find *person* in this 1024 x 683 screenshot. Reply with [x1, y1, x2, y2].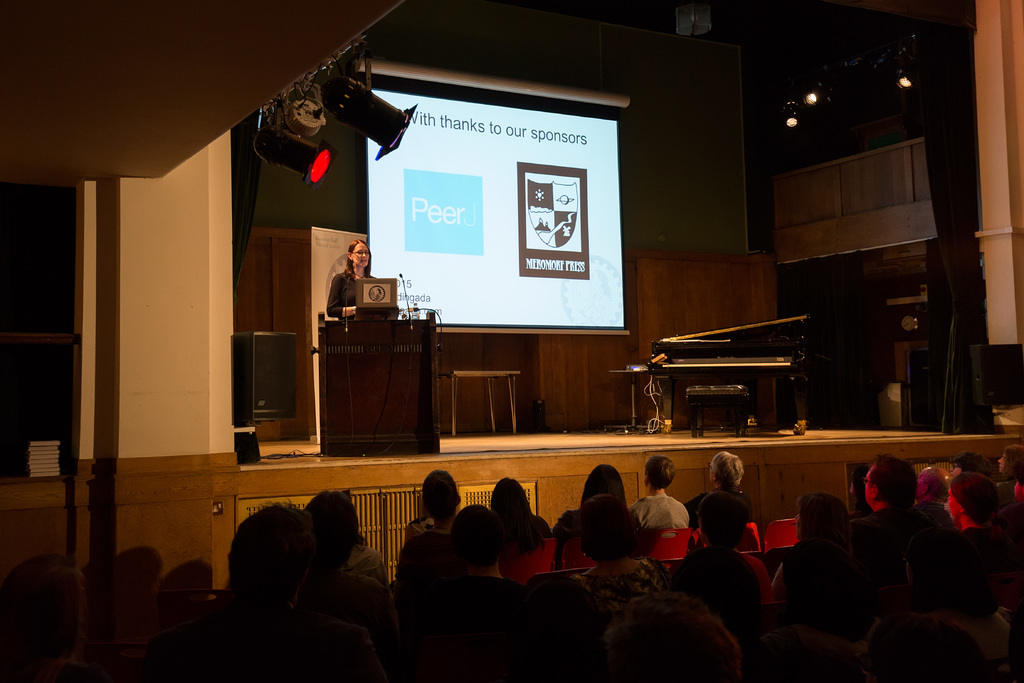
[306, 486, 379, 565].
